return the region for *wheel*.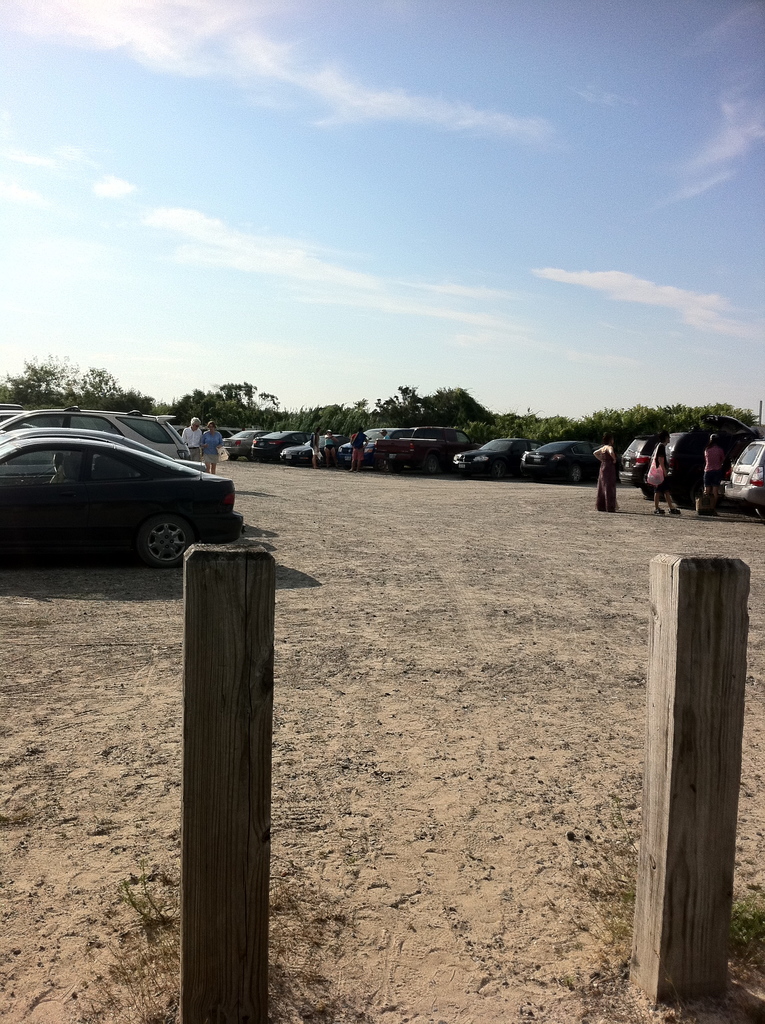
box=[376, 456, 392, 472].
